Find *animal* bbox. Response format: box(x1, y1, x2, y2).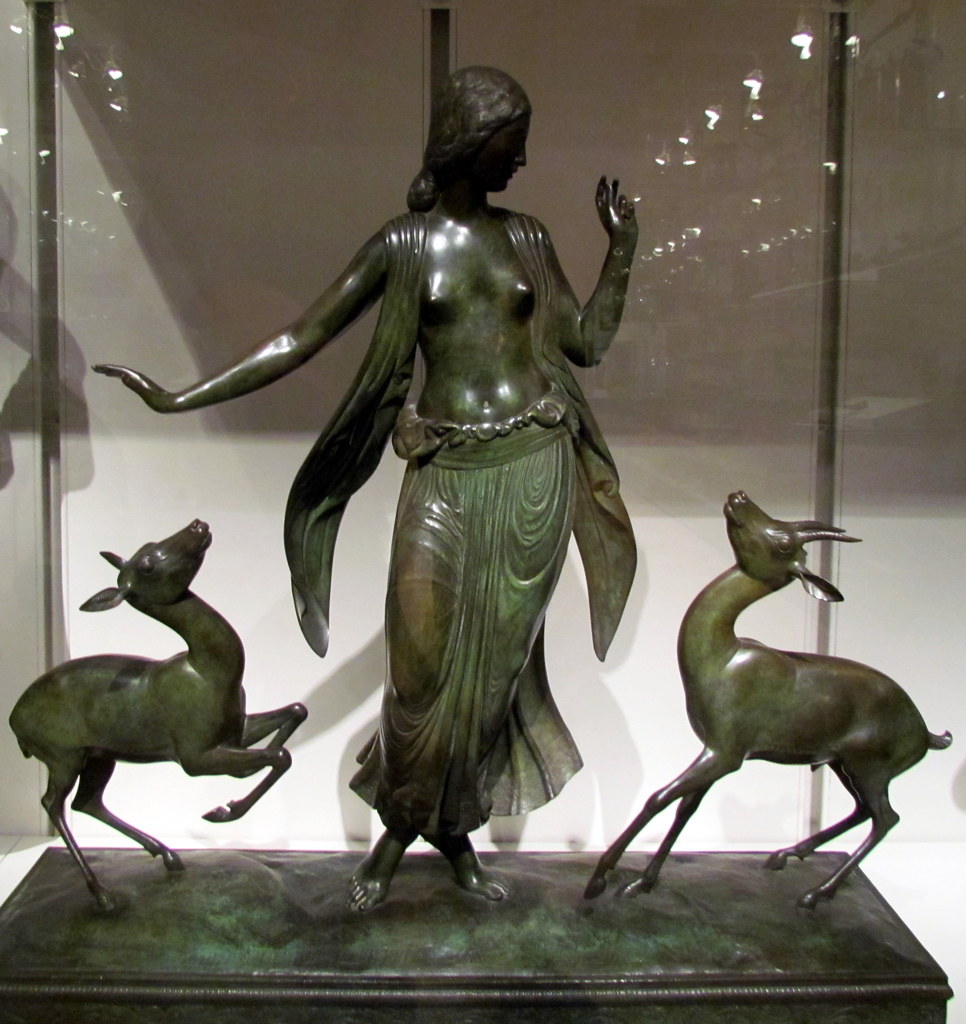
box(12, 514, 306, 923).
